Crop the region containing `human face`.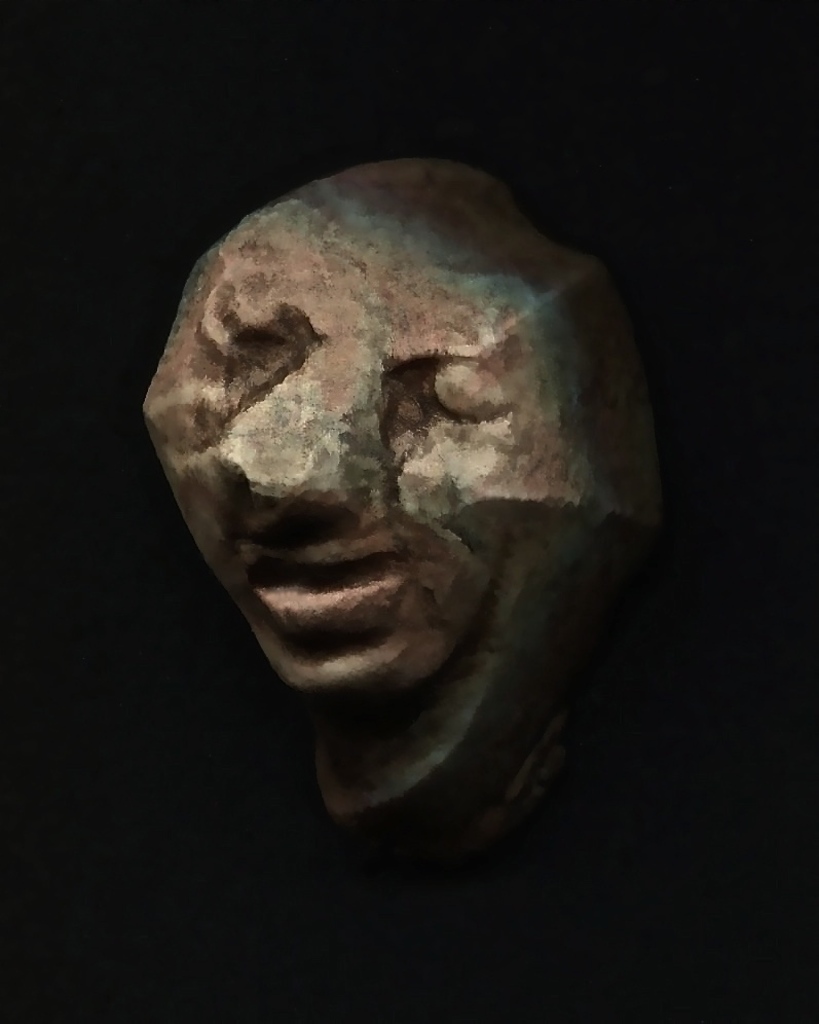
Crop region: [left=144, top=207, right=553, bottom=700].
